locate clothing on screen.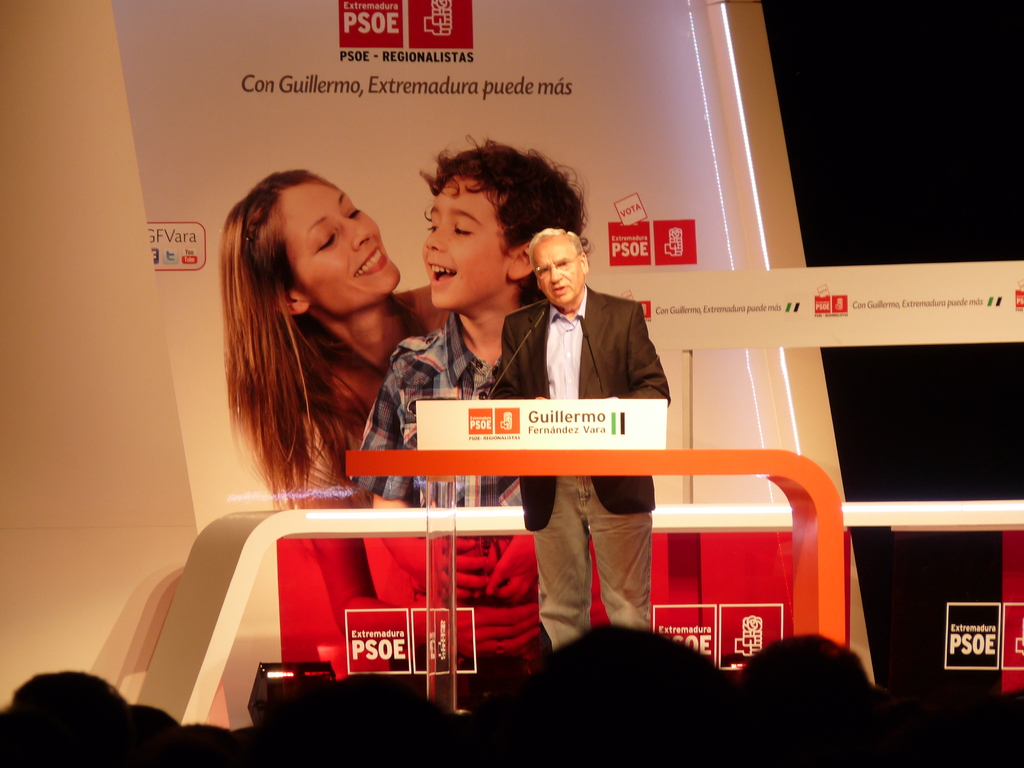
On screen at {"left": 351, "top": 312, "right": 590, "bottom": 677}.
